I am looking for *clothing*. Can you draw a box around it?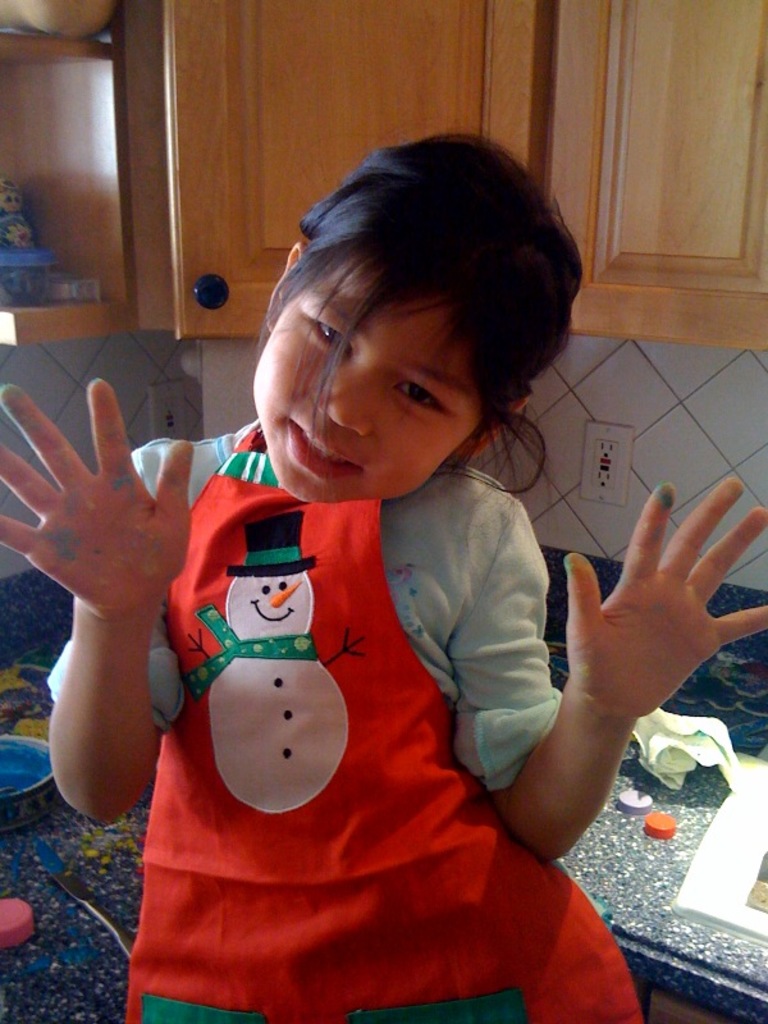
Sure, the bounding box is bbox=(45, 415, 643, 1023).
